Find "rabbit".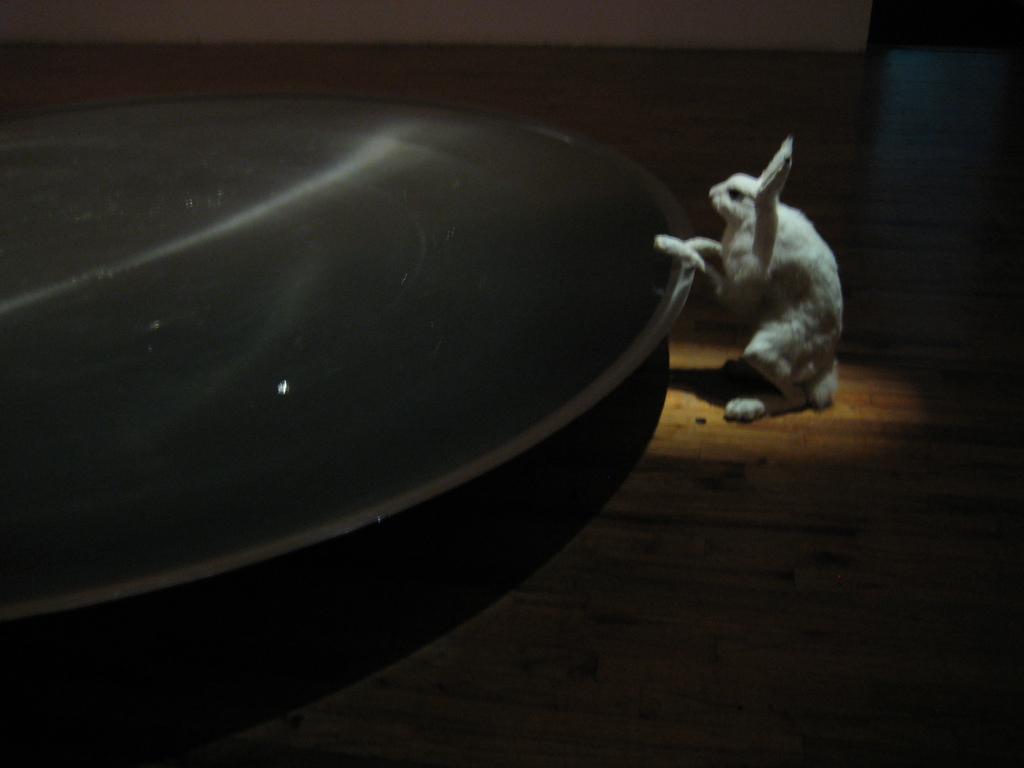
(left=652, top=140, right=849, bottom=426).
